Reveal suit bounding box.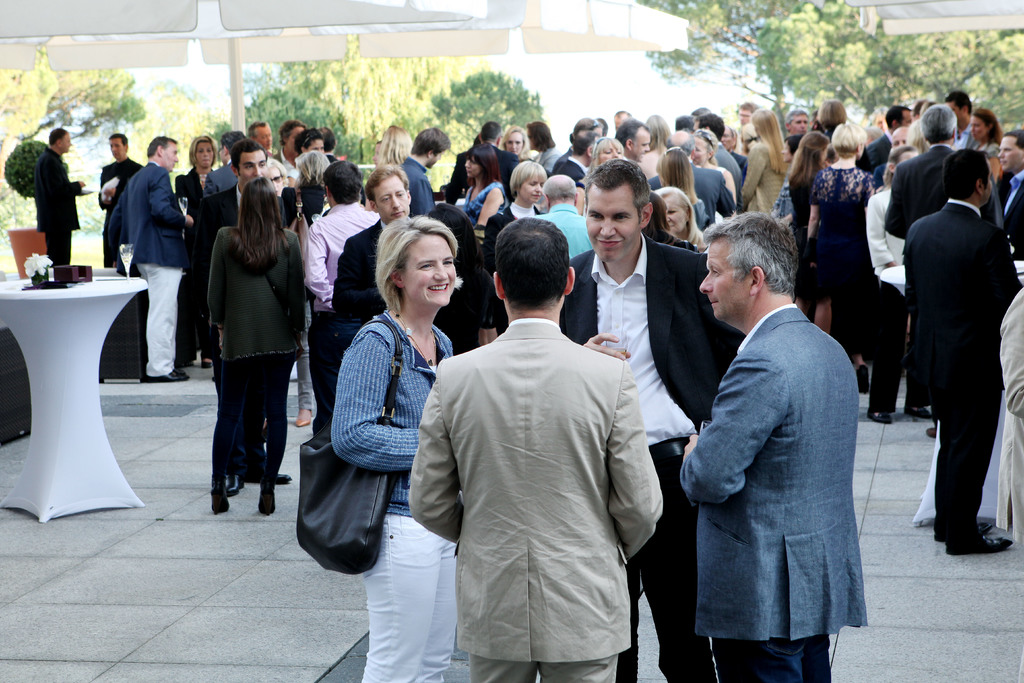
Revealed: rect(330, 215, 384, 331).
